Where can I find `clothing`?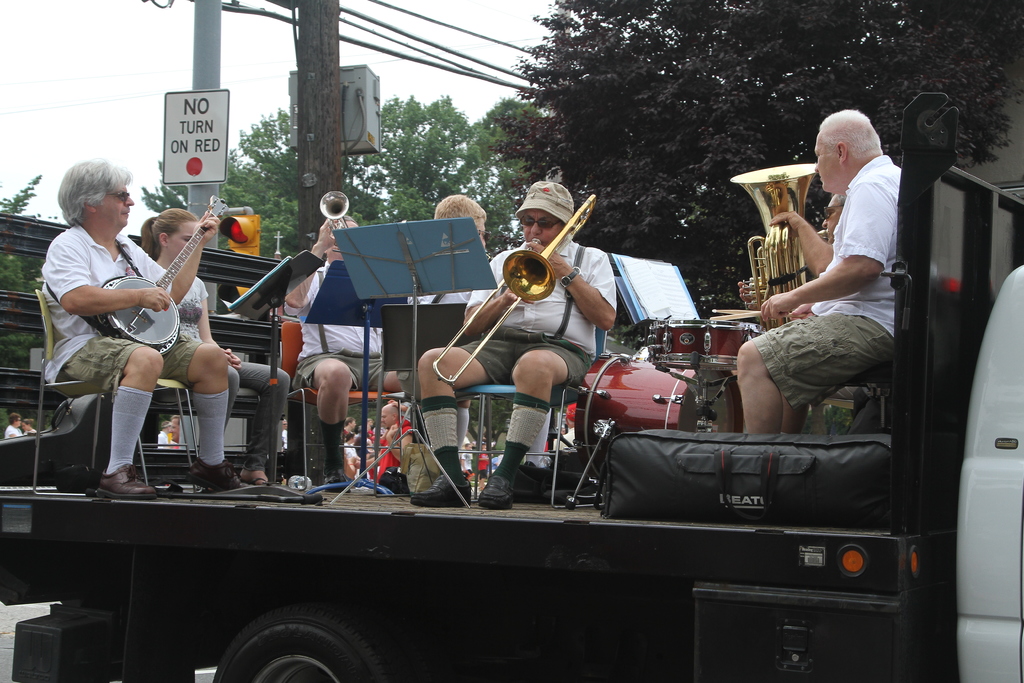
You can find it at 295, 258, 394, 393.
